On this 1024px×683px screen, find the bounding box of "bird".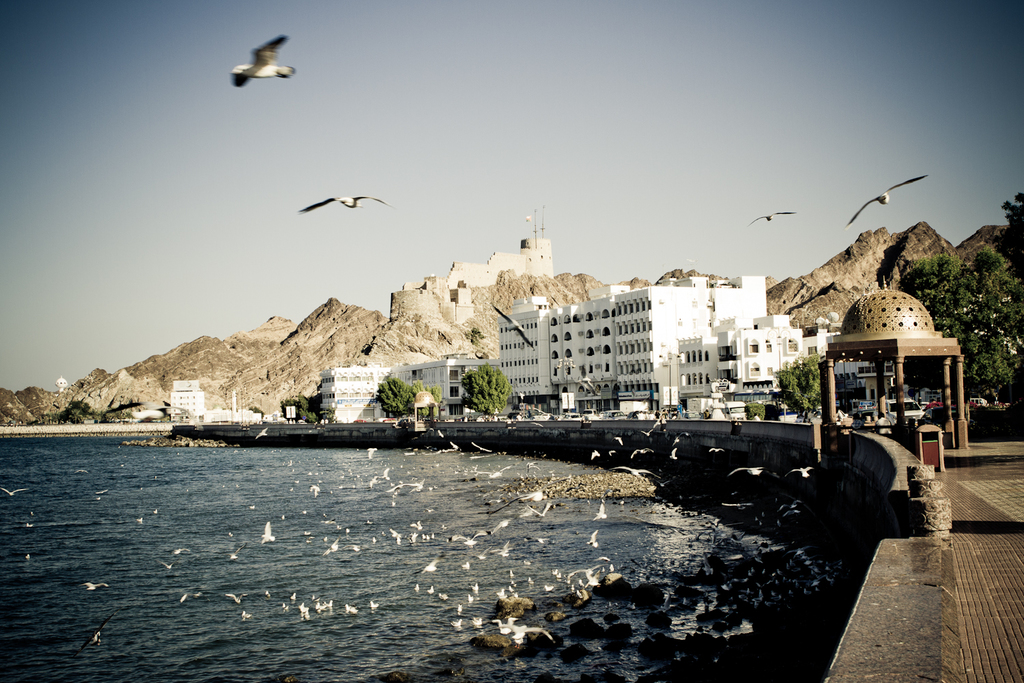
Bounding box: [156,561,174,569].
